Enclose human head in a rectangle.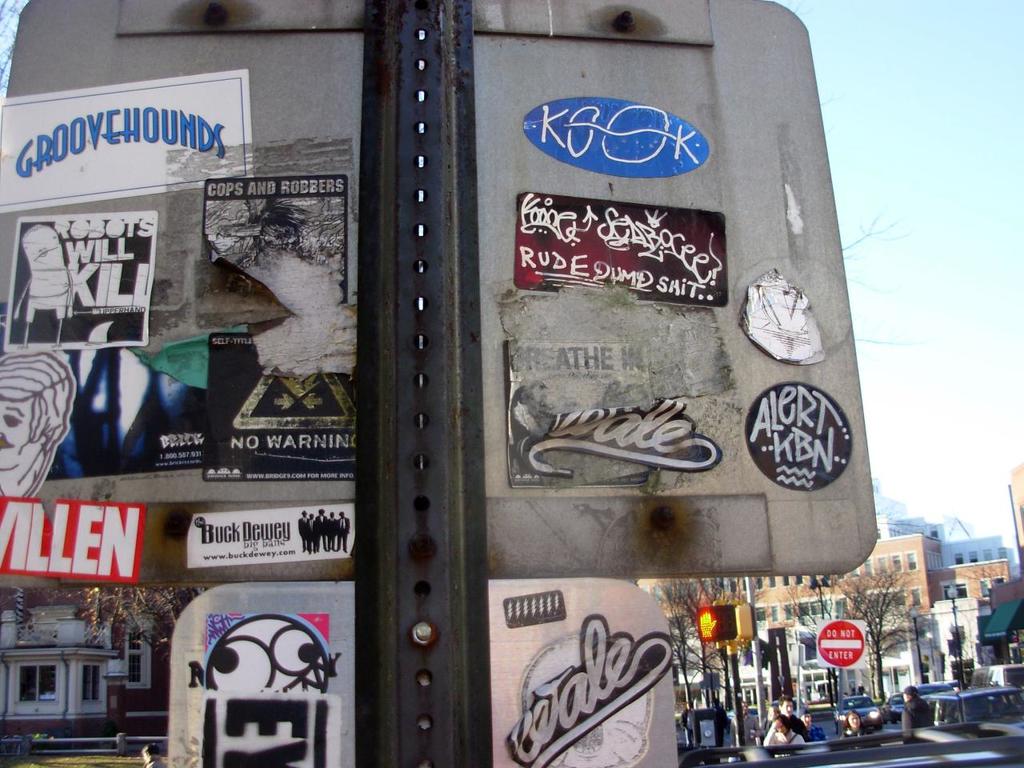
l=904, t=688, r=918, b=702.
